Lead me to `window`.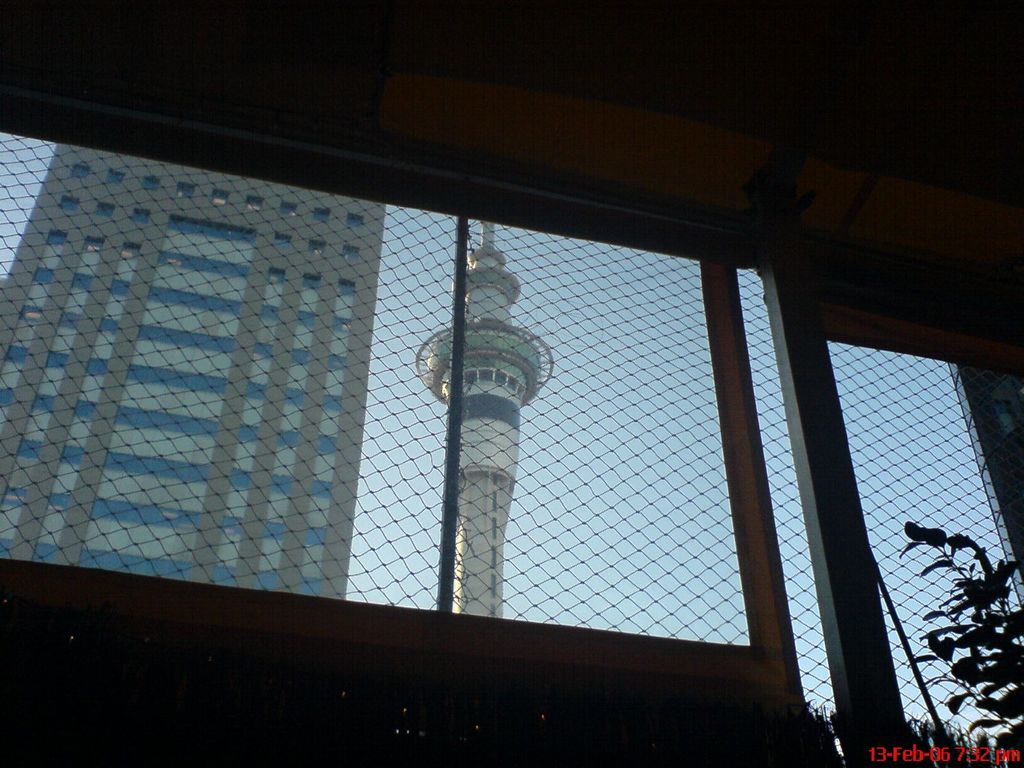
Lead to (89,498,205,529).
